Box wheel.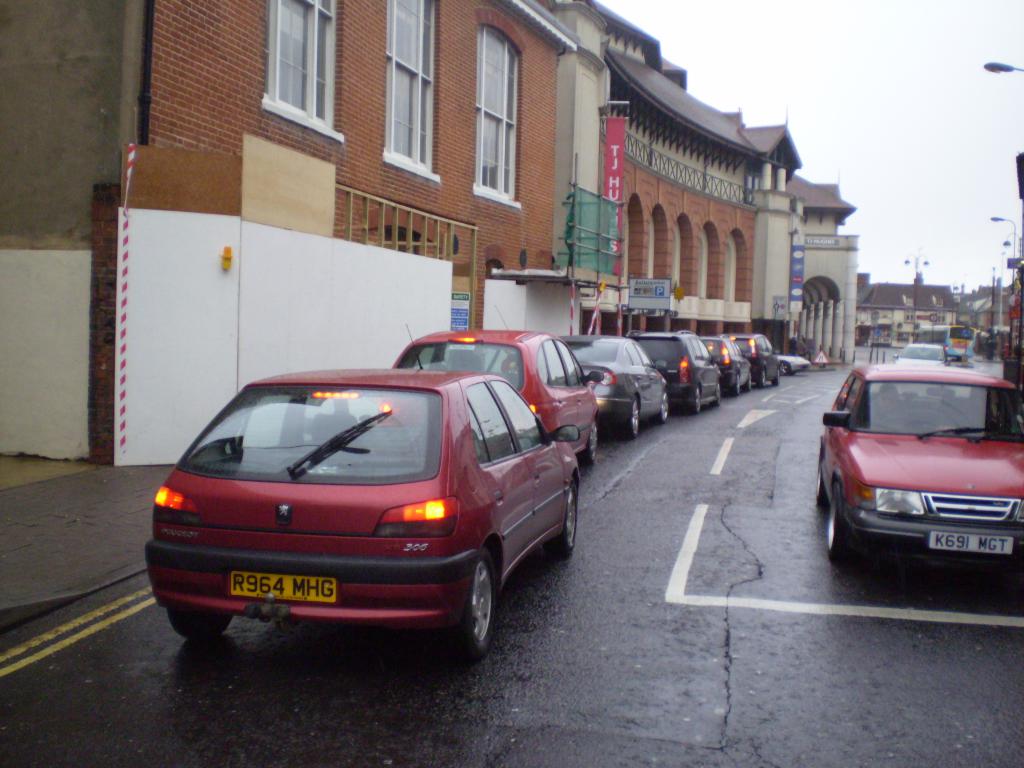
[824,479,873,569].
